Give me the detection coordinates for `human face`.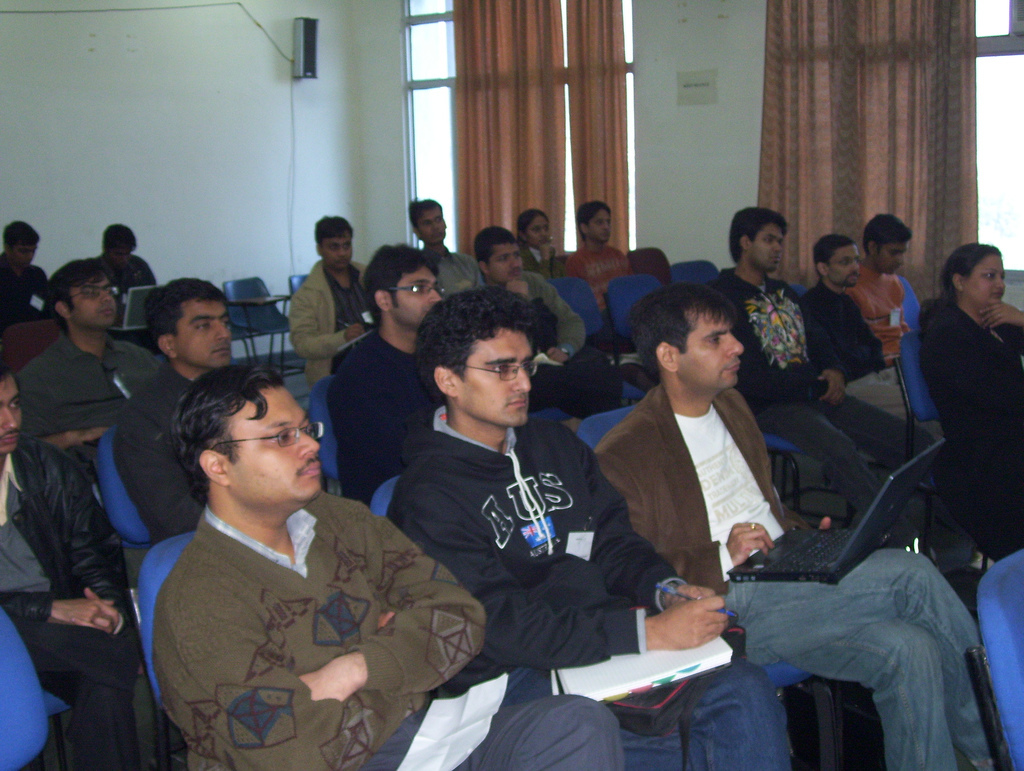
[left=834, top=243, right=858, bottom=286].
